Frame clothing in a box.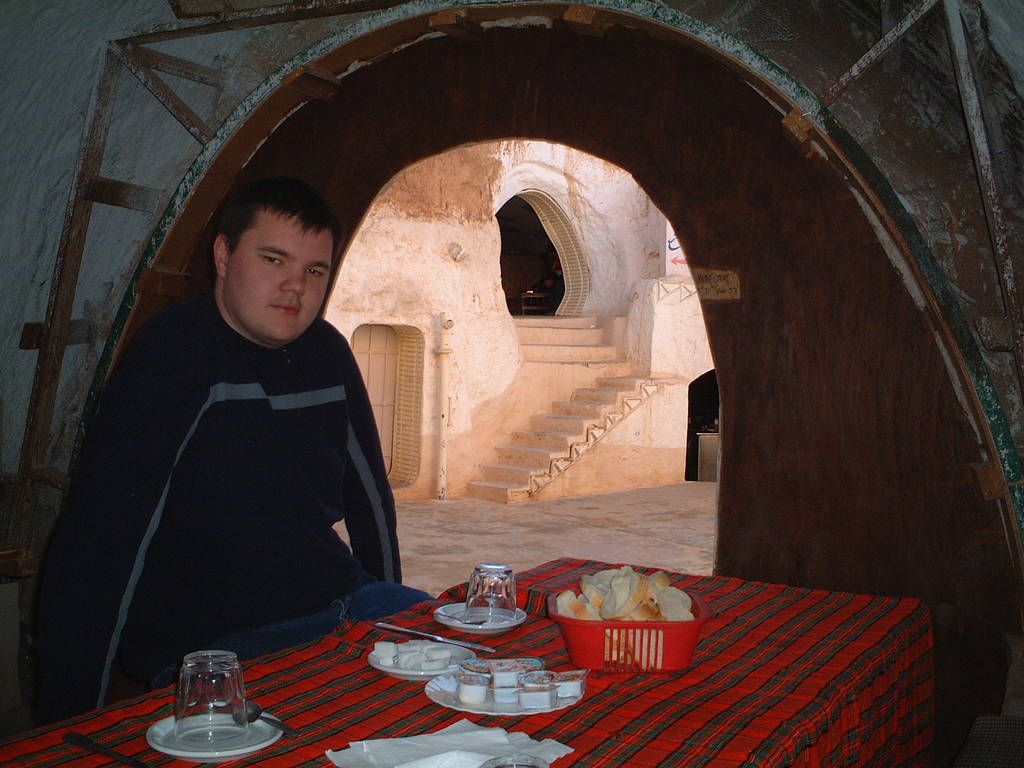
box(29, 287, 435, 734).
